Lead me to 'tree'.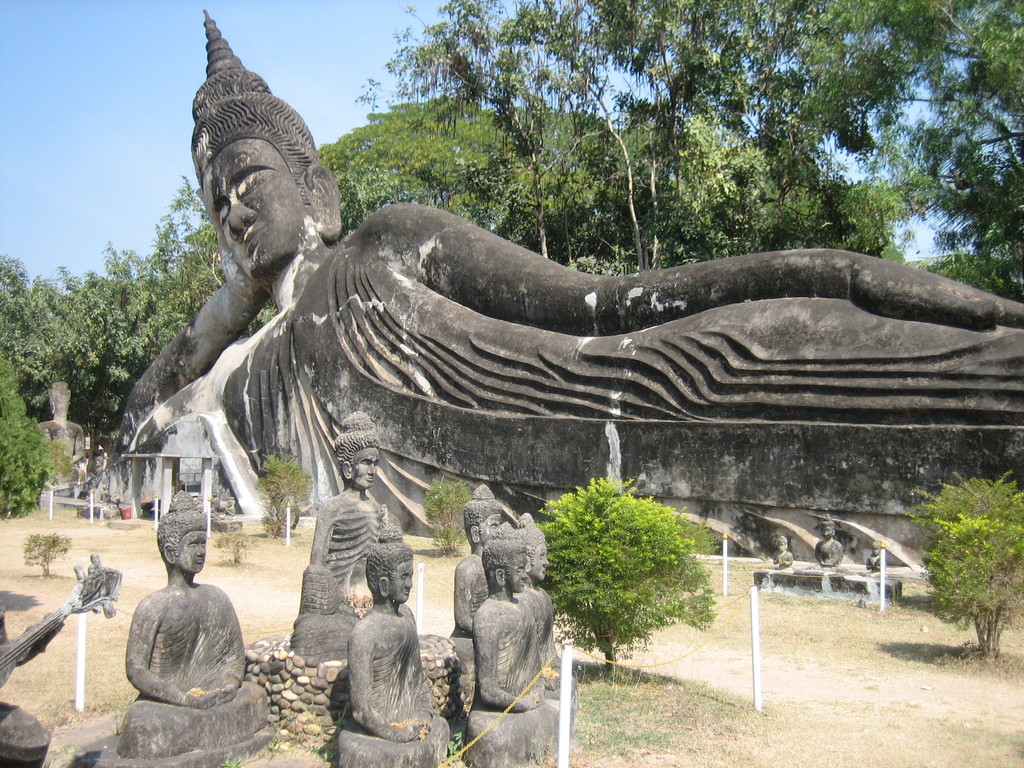
Lead to region(0, 350, 59, 524).
